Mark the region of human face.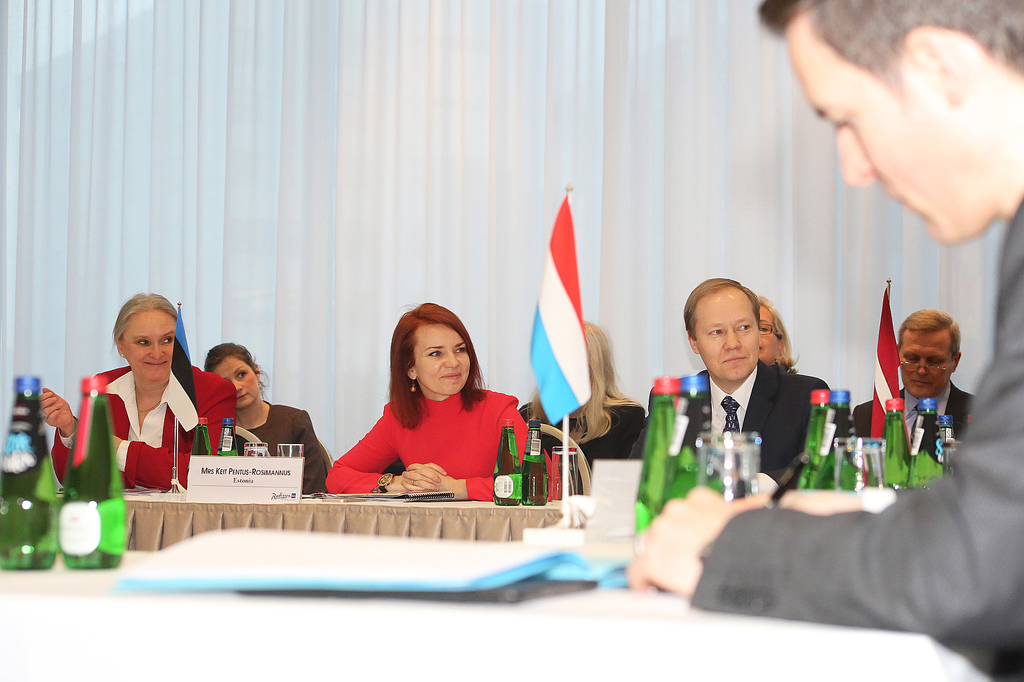
Region: 414, 325, 472, 397.
